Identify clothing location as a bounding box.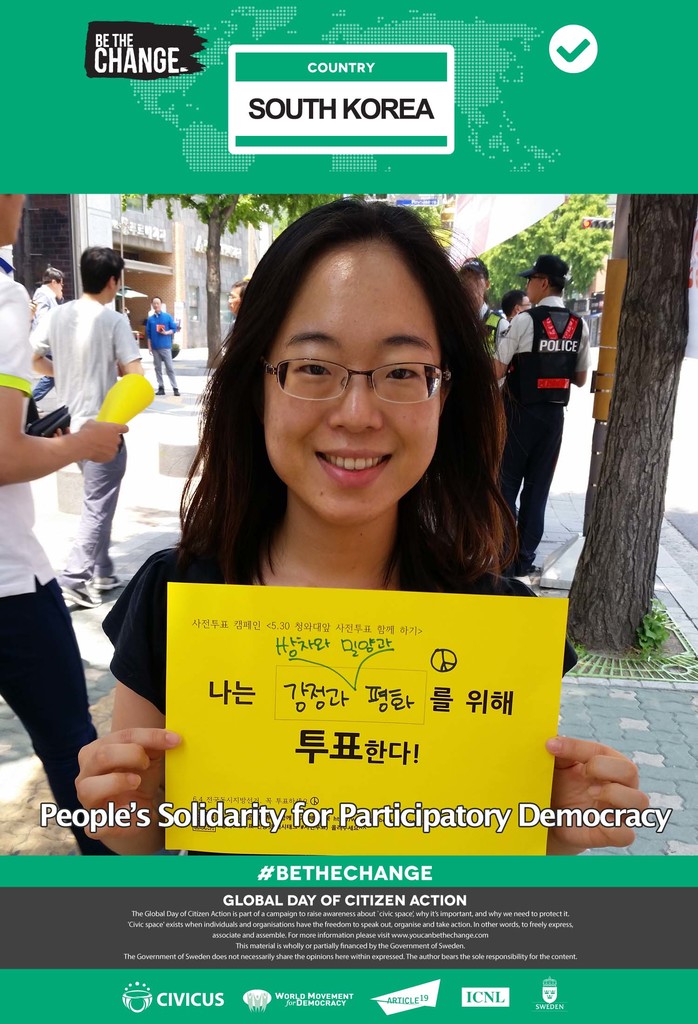
x1=99, y1=543, x2=583, y2=753.
